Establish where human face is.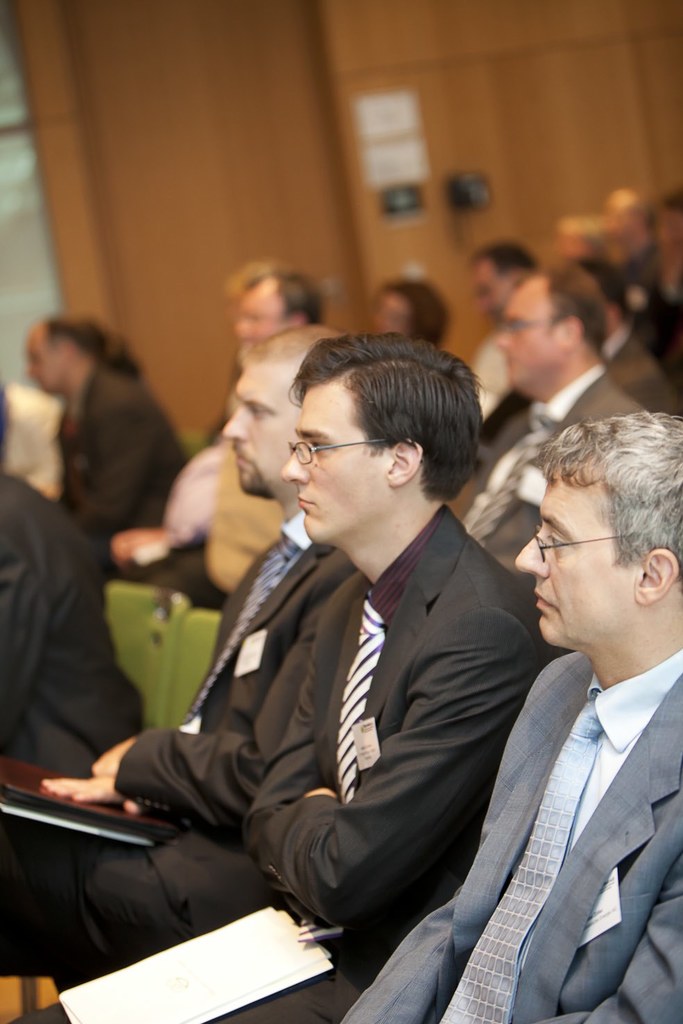
Established at 233:266:292:342.
